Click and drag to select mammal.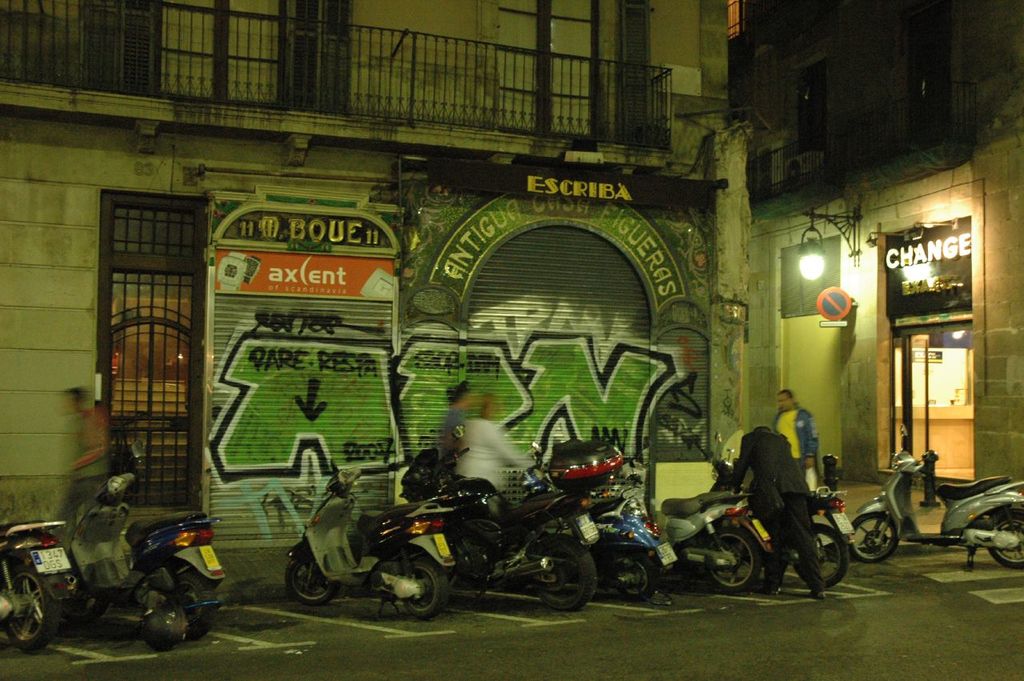
Selection: left=438, top=383, right=480, bottom=458.
